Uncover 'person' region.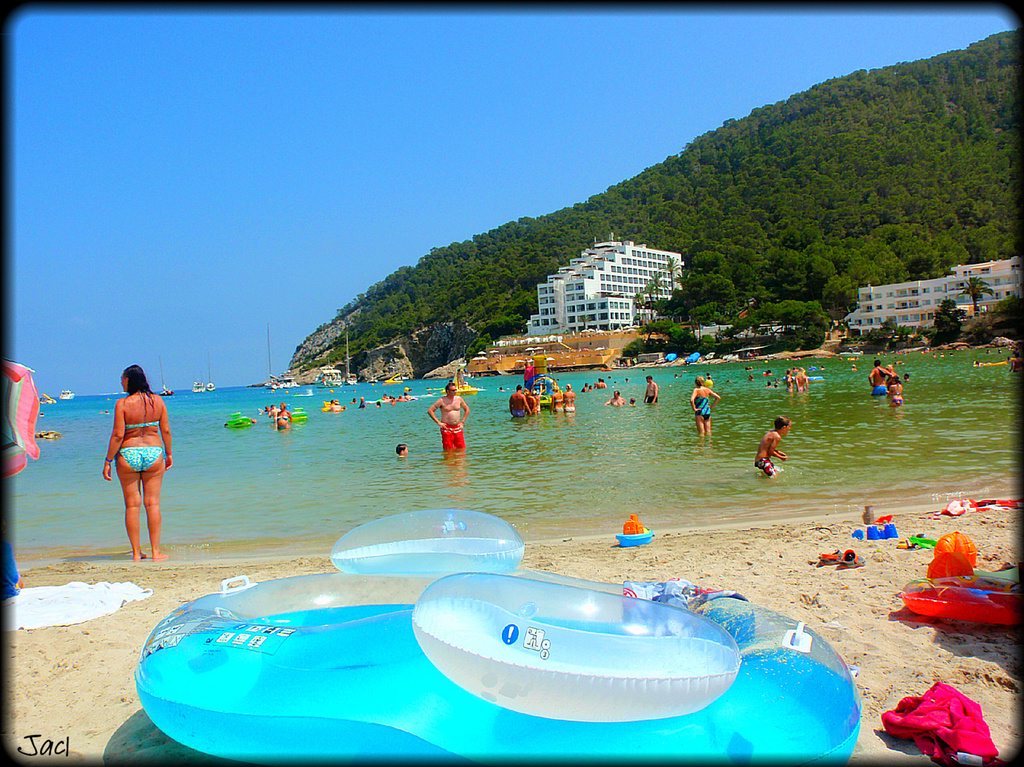
Uncovered: bbox=[99, 370, 177, 558].
